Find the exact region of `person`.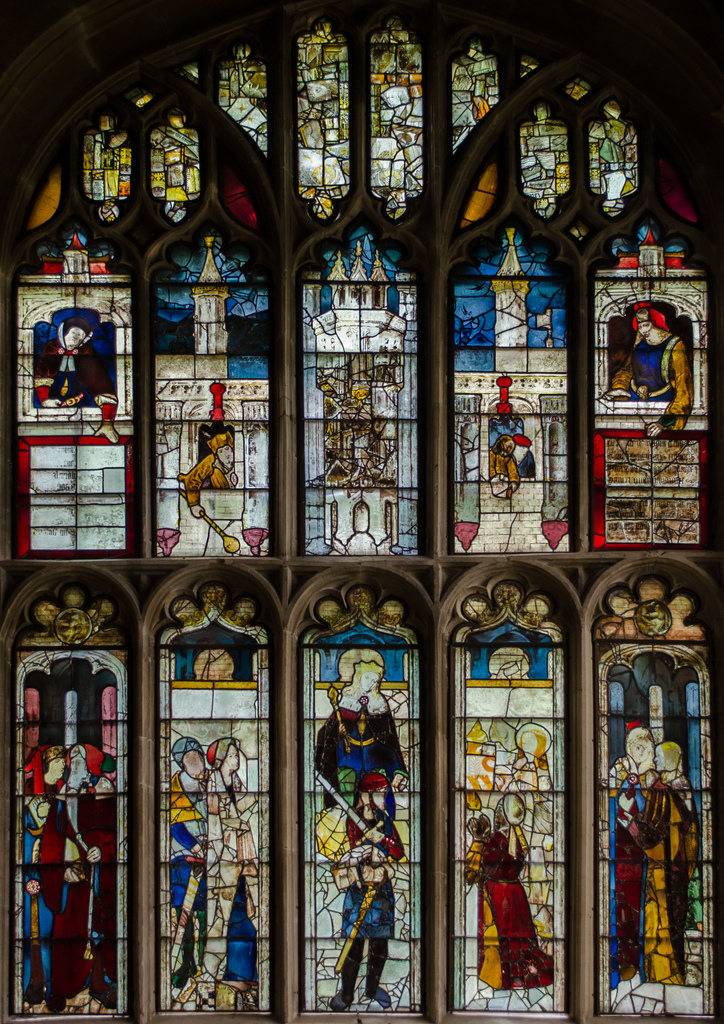
Exact region: 329 764 412 1009.
